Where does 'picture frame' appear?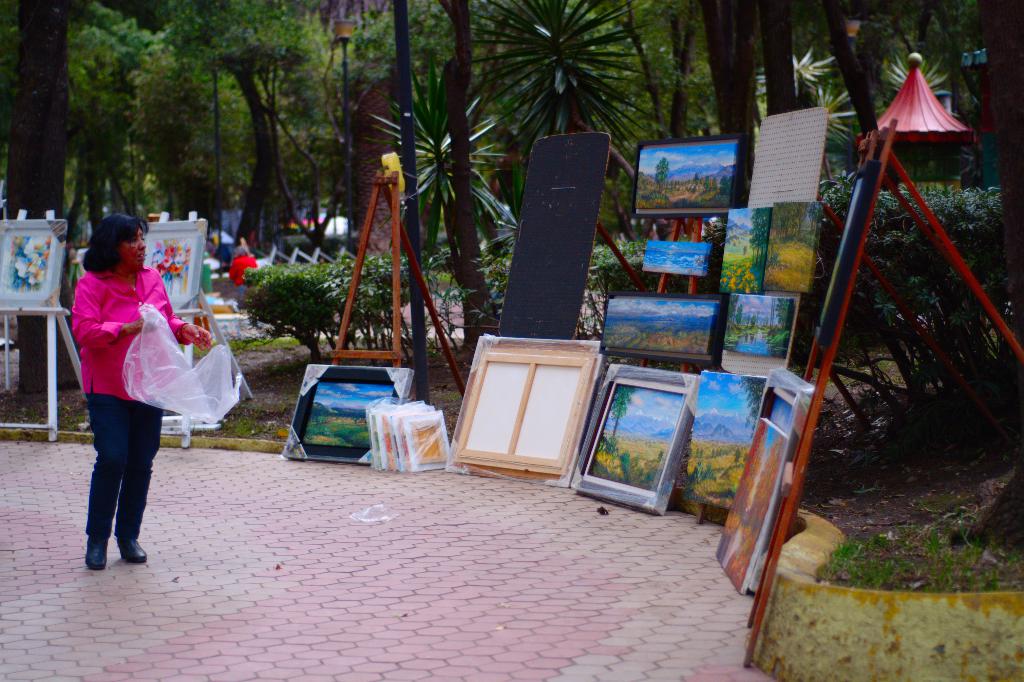
Appears at bbox=(587, 359, 720, 518).
